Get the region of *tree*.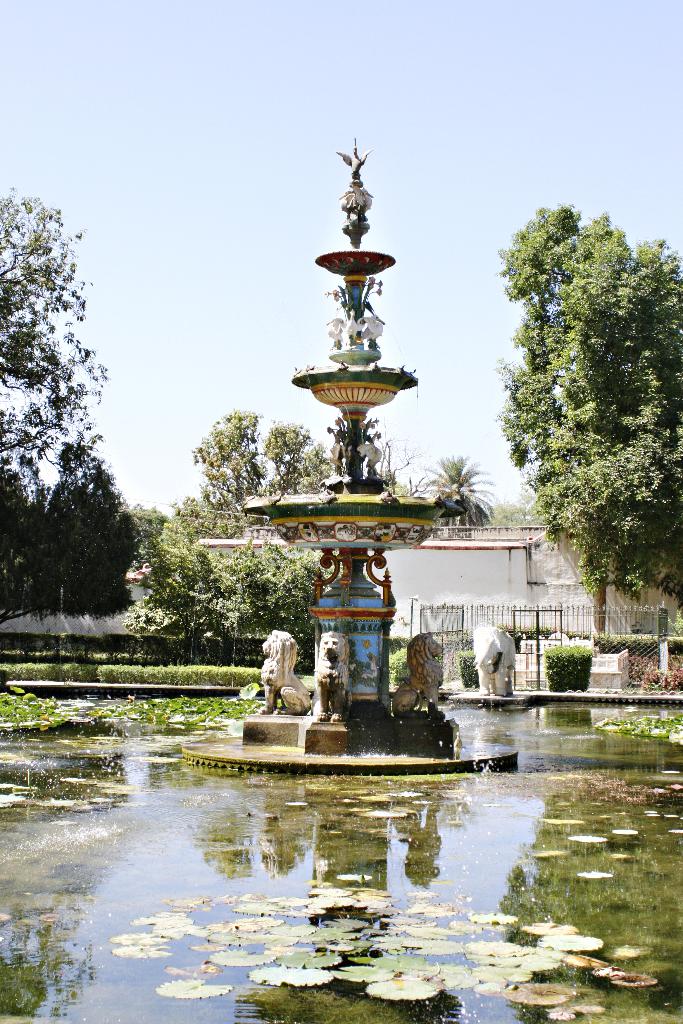
[left=140, top=423, right=391, bottom=631].
